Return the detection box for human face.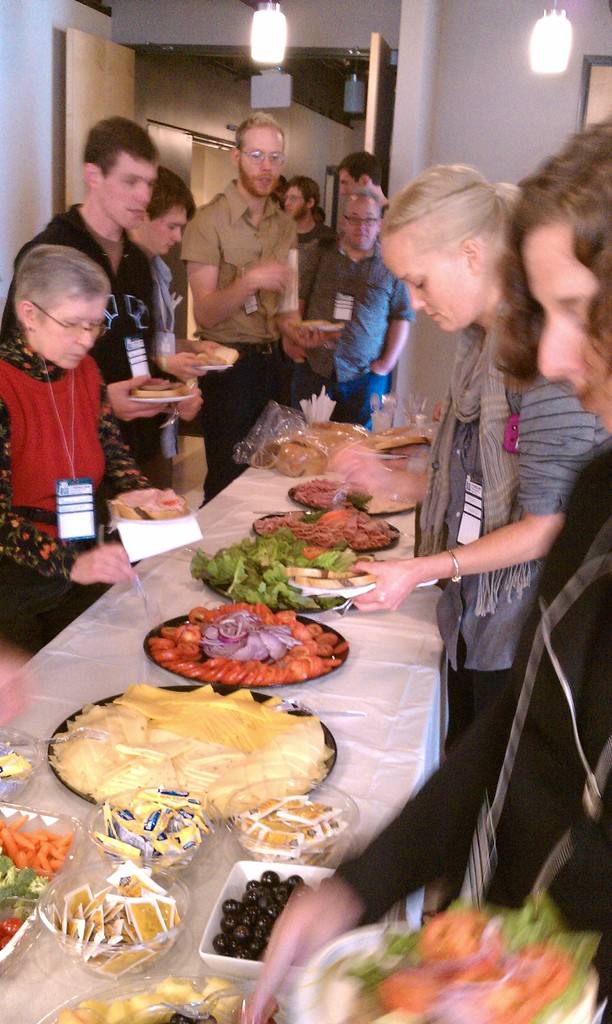
[382,236,476,333].
